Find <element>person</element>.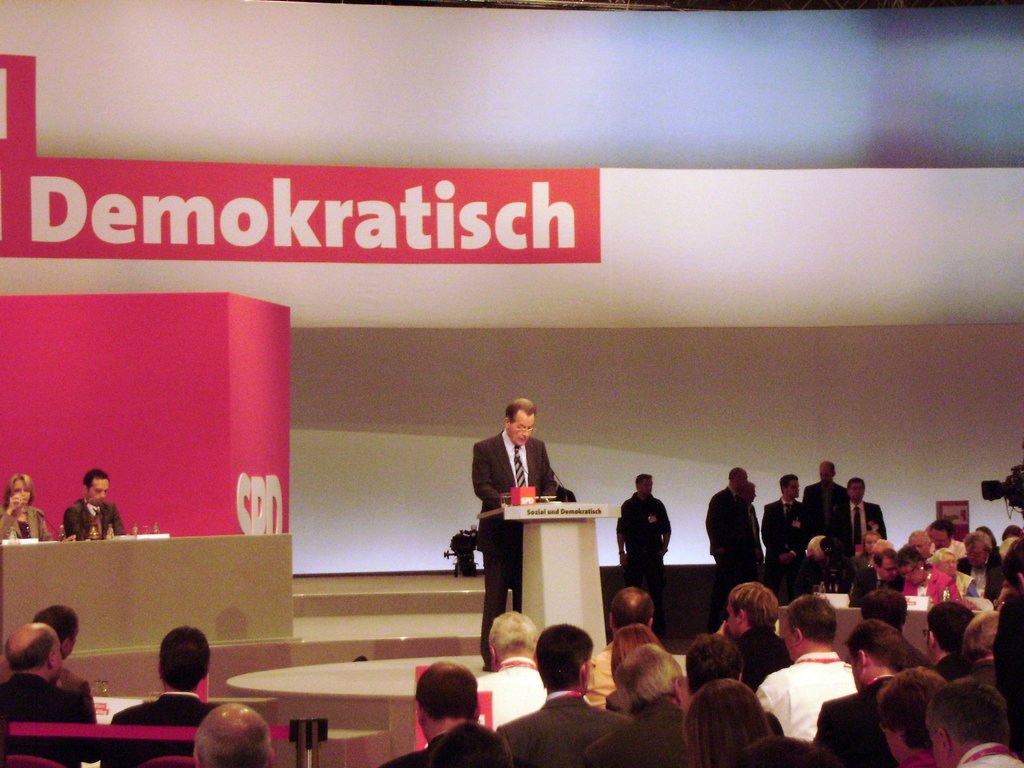
box(617, 481, 677, 615).
